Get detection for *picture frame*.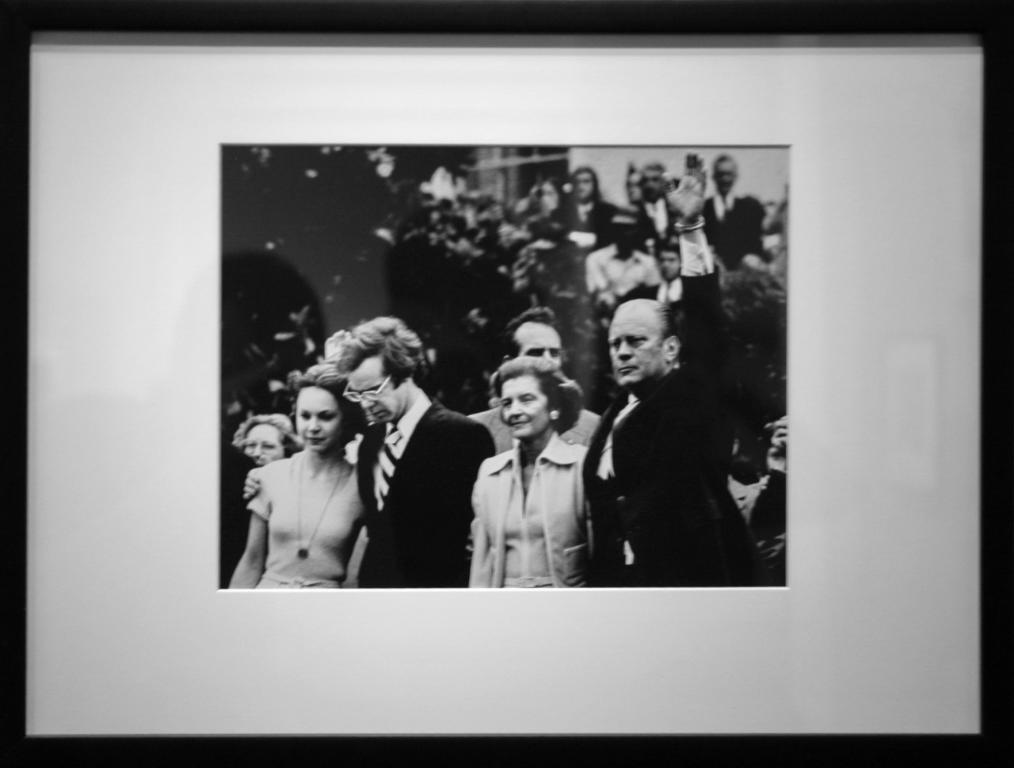
Detection: 0 0 1013 767.
